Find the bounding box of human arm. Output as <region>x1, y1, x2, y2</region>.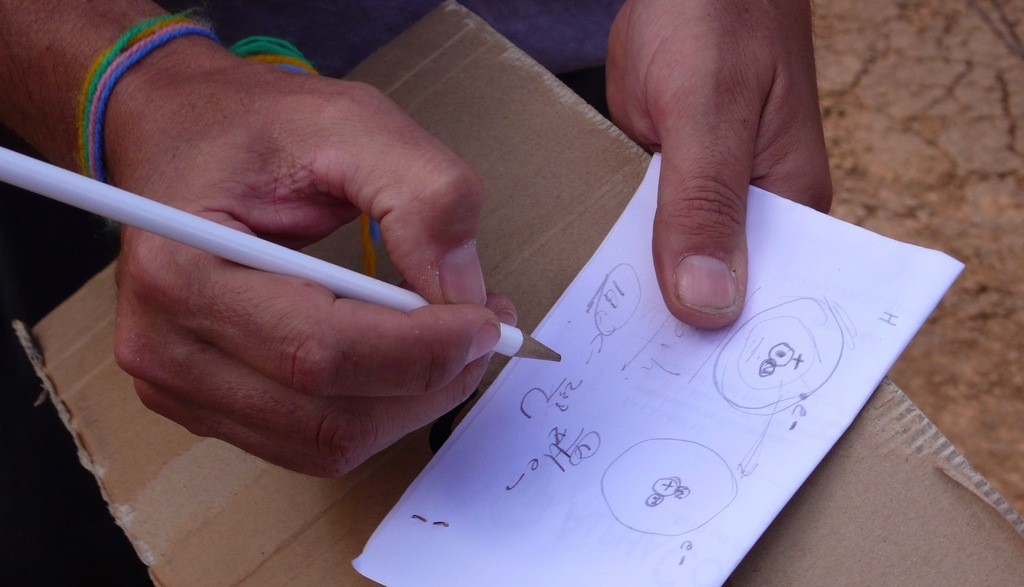
<region>602, 0, 847, 332</region>.
